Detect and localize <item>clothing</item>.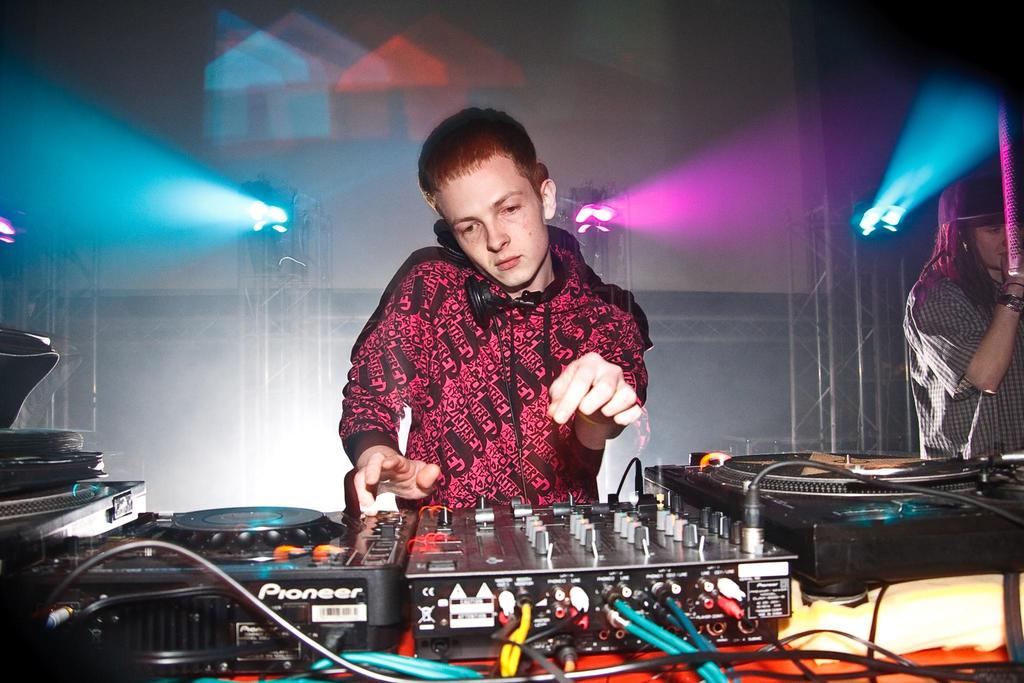
Localized at l=899, t=265, r=1023, b=456.
